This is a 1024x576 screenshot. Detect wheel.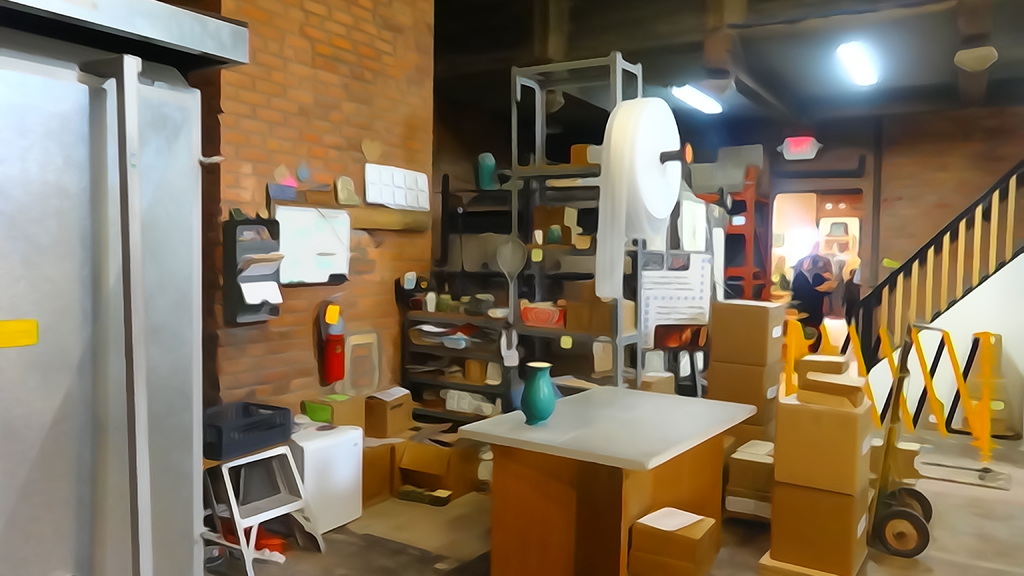
box=[875, 509, 929, 559].
